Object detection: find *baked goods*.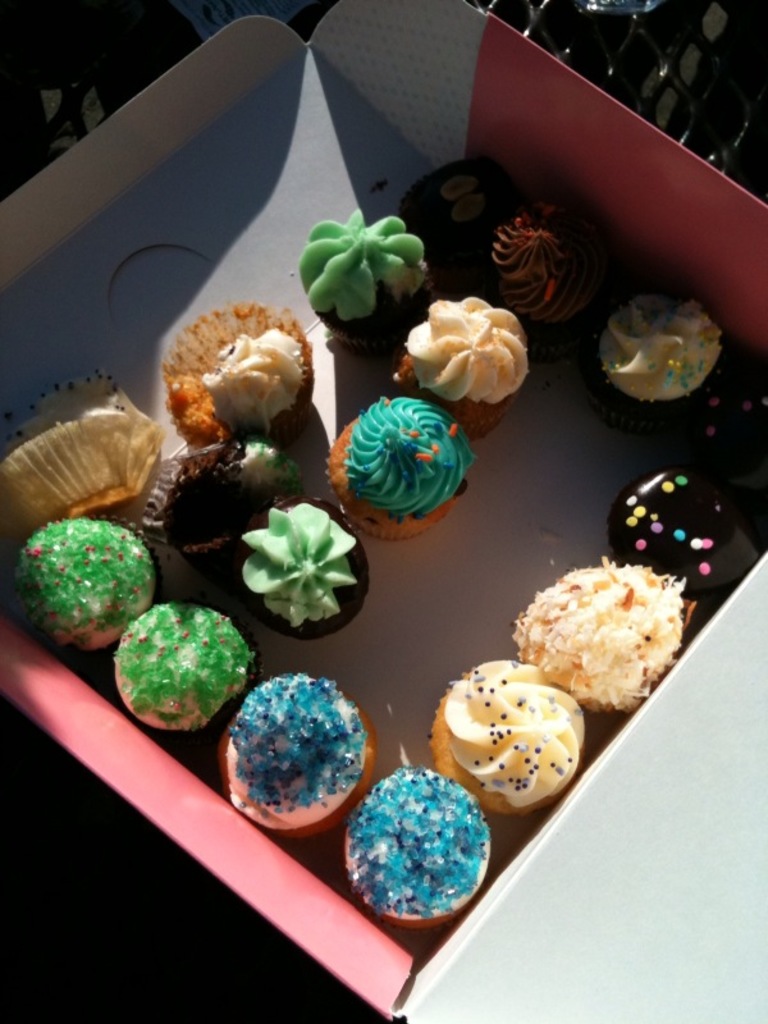
left=426, top=654, right=584, bottom=818.
